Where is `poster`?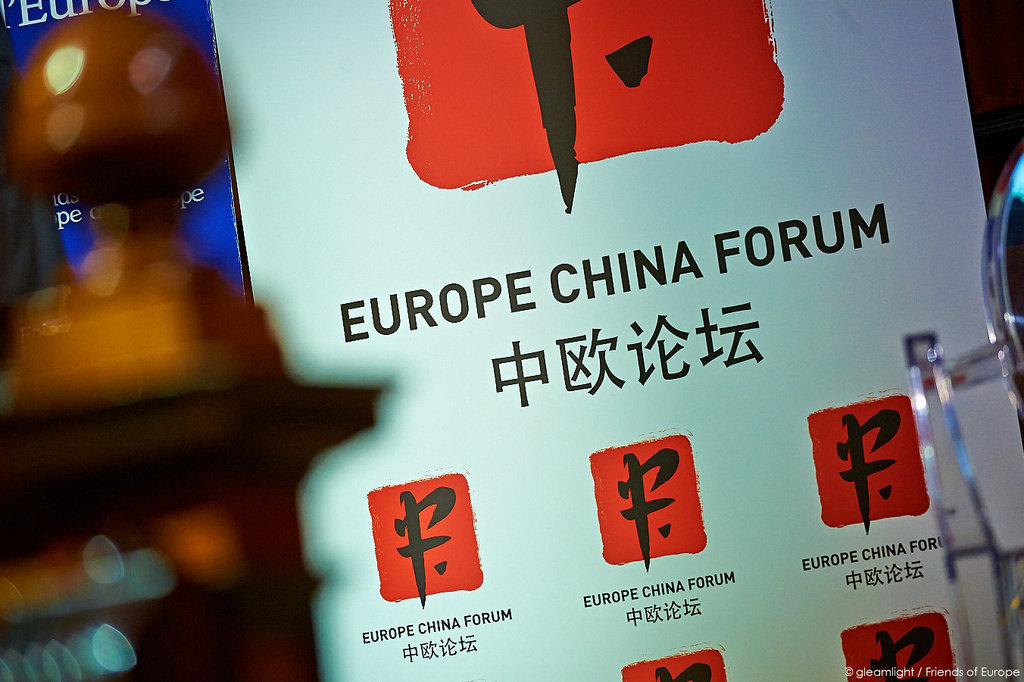
locate(223, 0, 1023, 681).
